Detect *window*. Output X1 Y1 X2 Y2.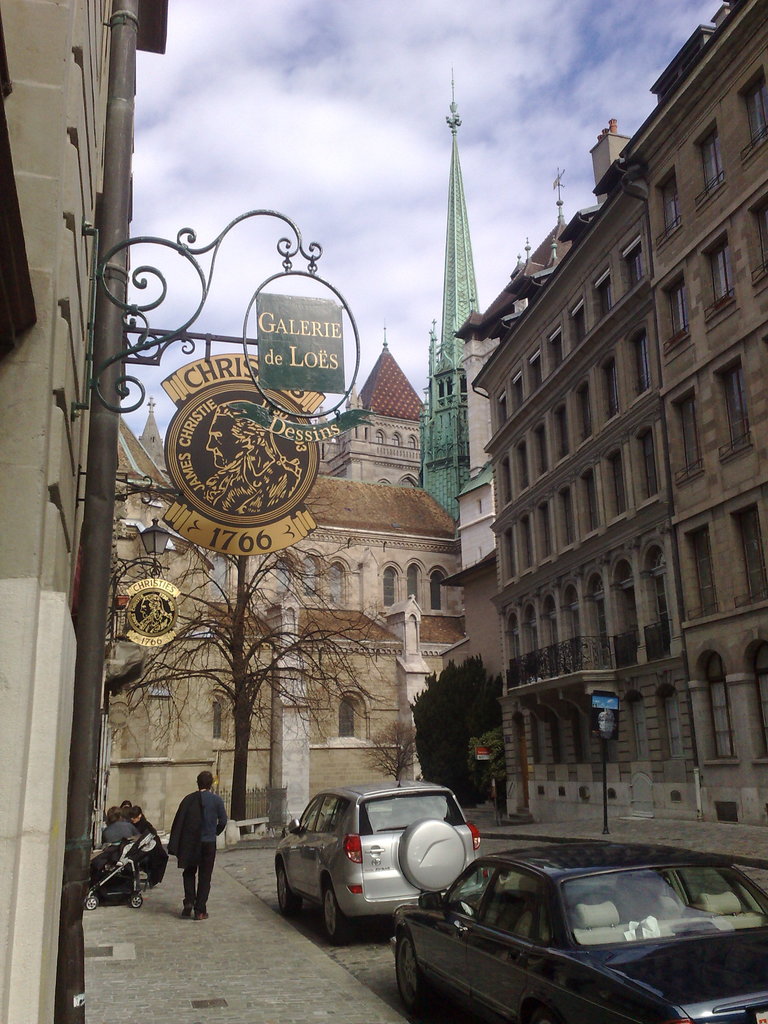
497 601 516 660.
